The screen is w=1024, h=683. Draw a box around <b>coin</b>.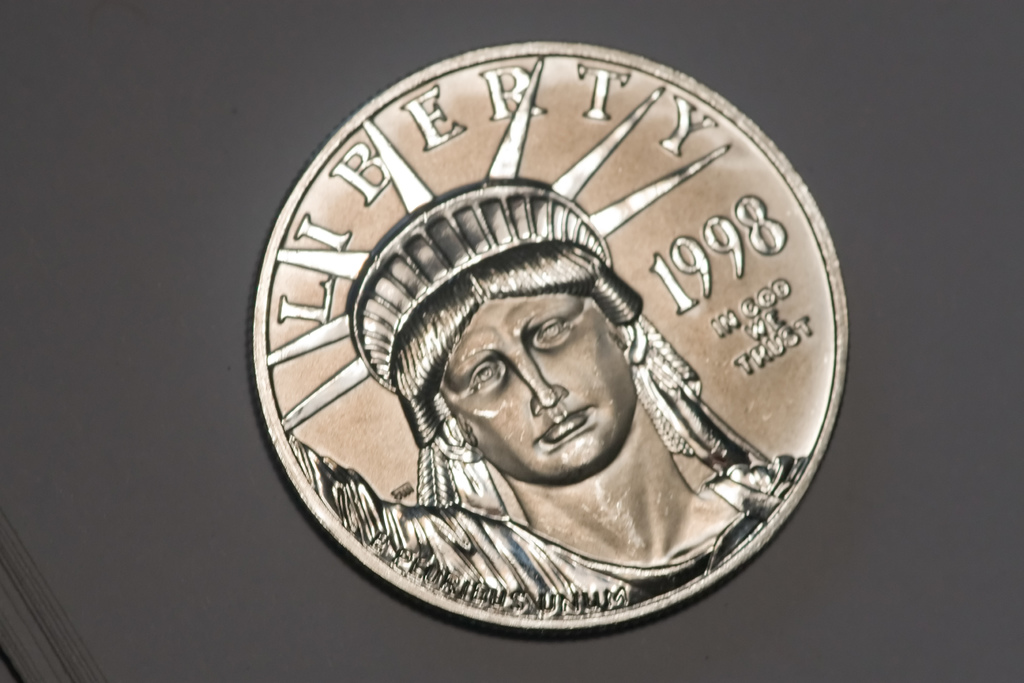
(254,42,854,633).
